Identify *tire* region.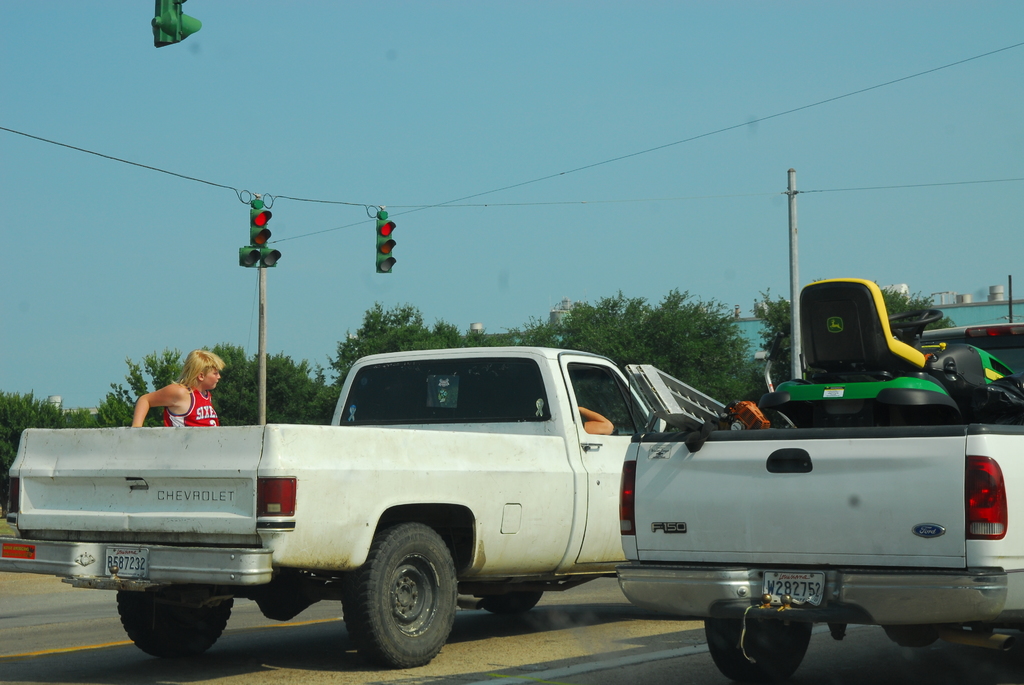
Region: <box>701,618,812,684</box>.
